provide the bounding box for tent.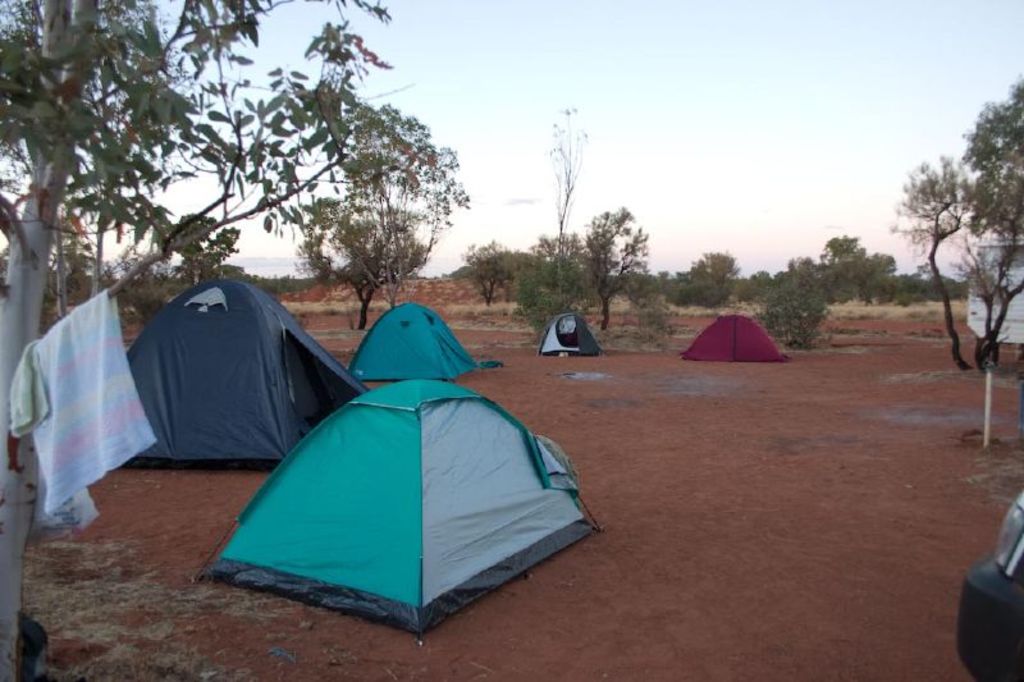
{"left": 206, "top": 356, "right": 589, "bottom": 638}.
